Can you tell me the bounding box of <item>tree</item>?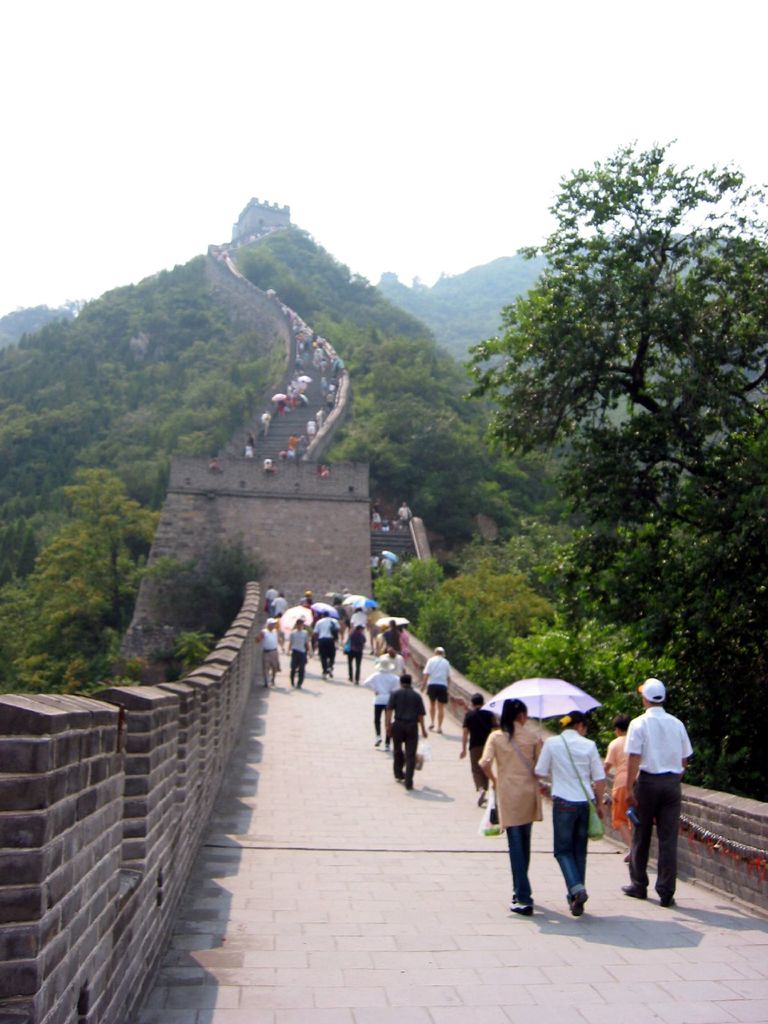
BBox(448, 131, 767, 804).
